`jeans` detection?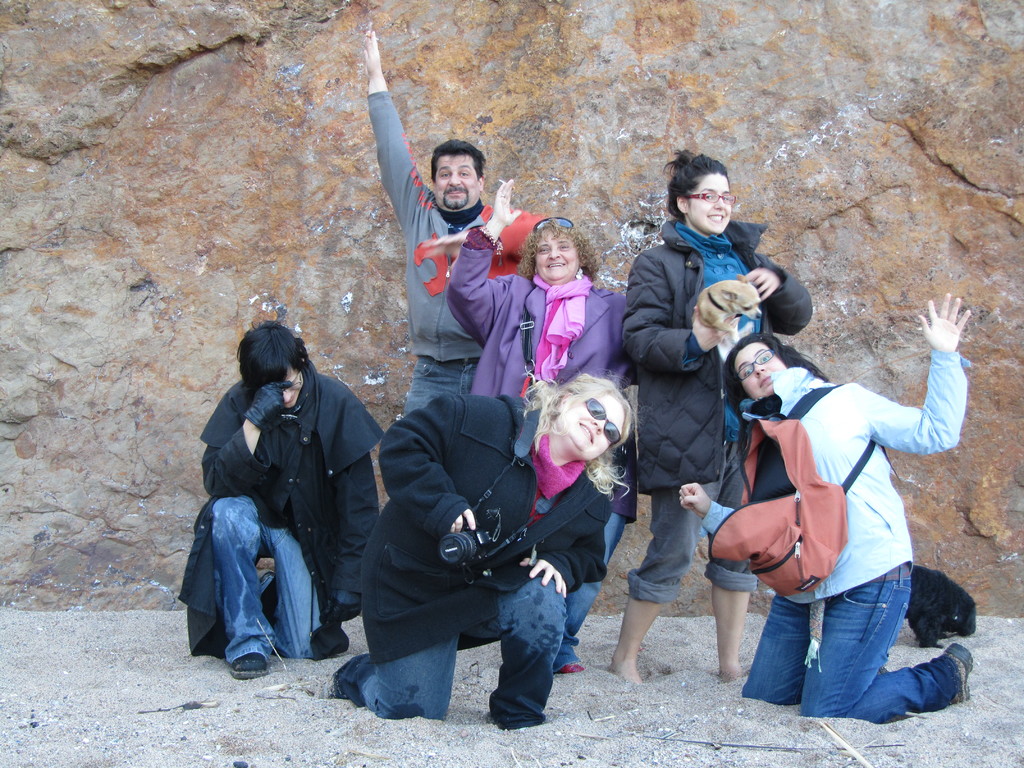
<bbox>552, 508, 623, 679</bbox>
